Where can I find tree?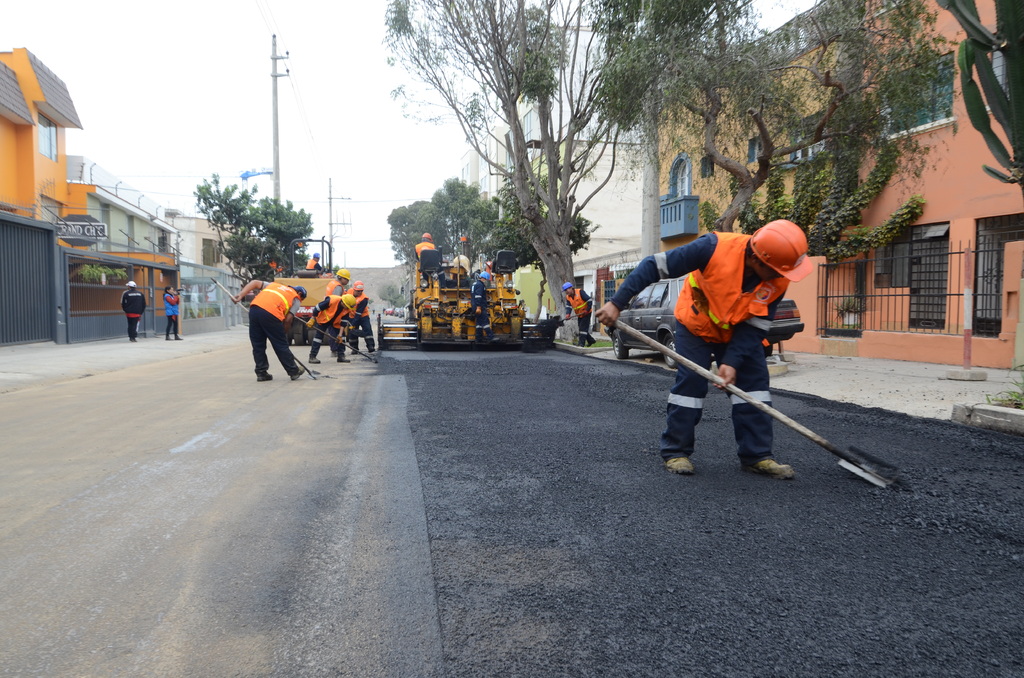
You can find it at detection(467, 149, 612, 326).
